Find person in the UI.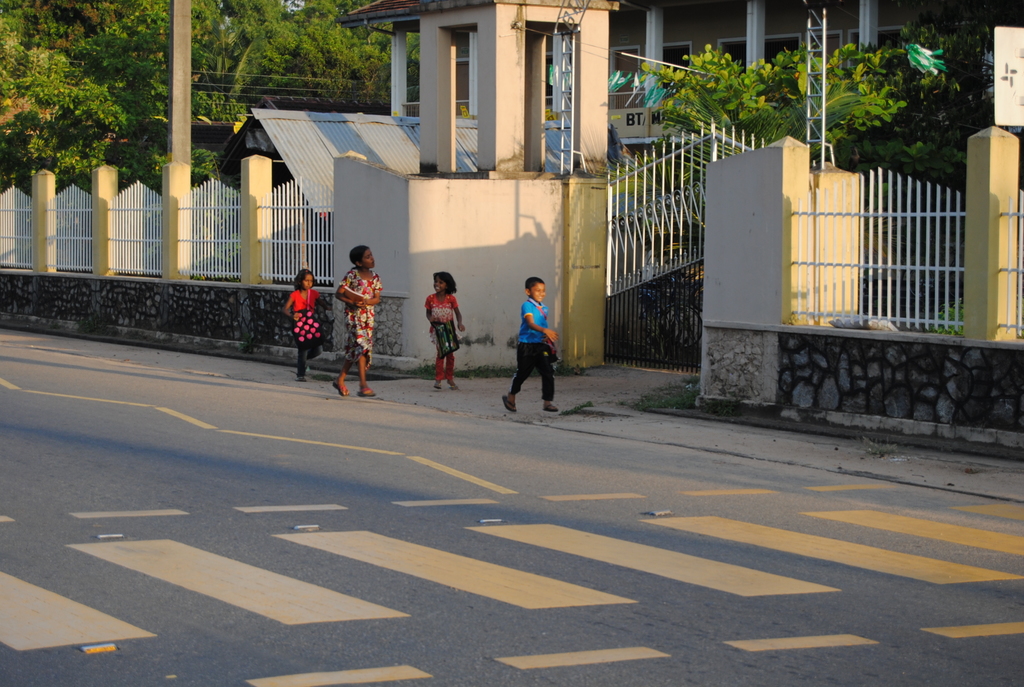
UI element at BBox(282, 269, 325, 383).
